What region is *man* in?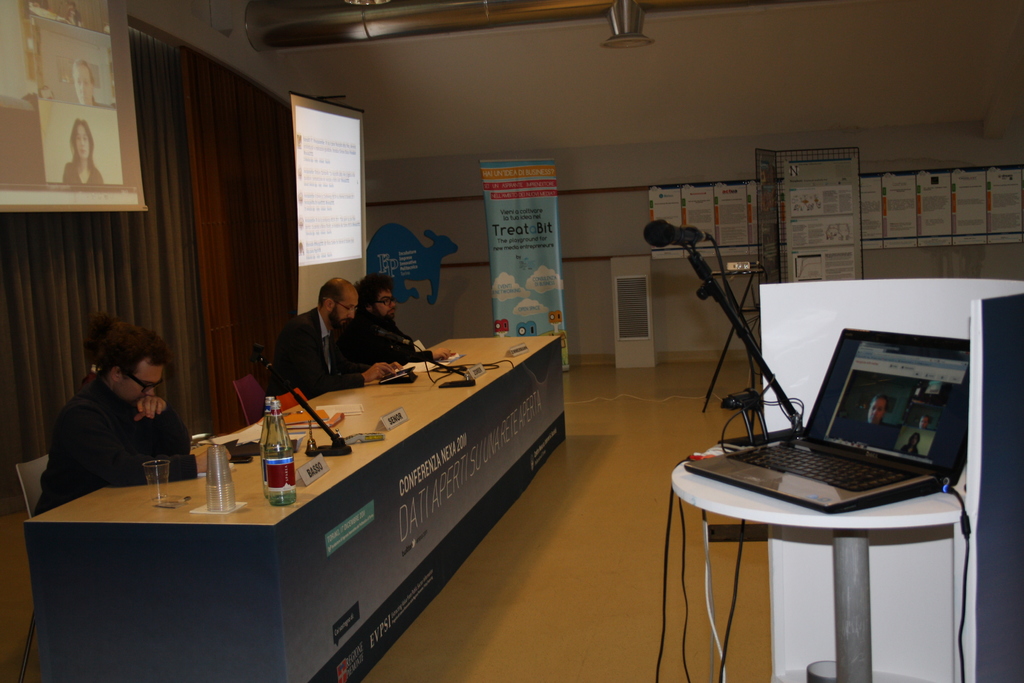
crop(348, 277, 452, 365).
